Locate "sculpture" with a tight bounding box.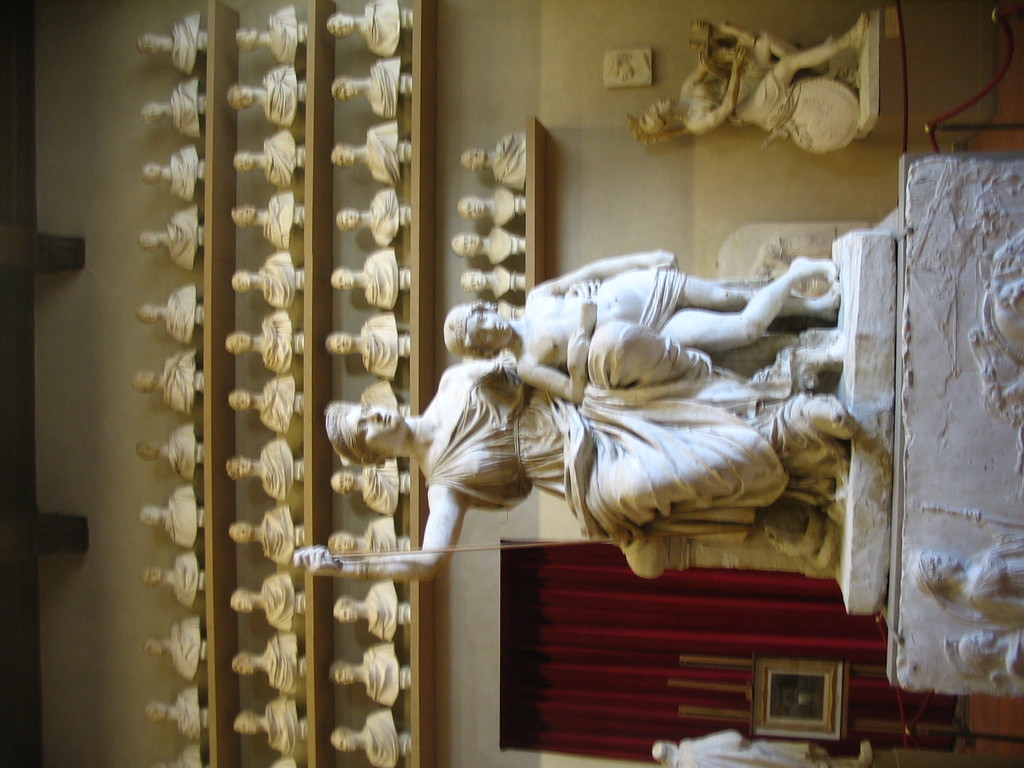
l=467, t=261, r=527, b=298.
